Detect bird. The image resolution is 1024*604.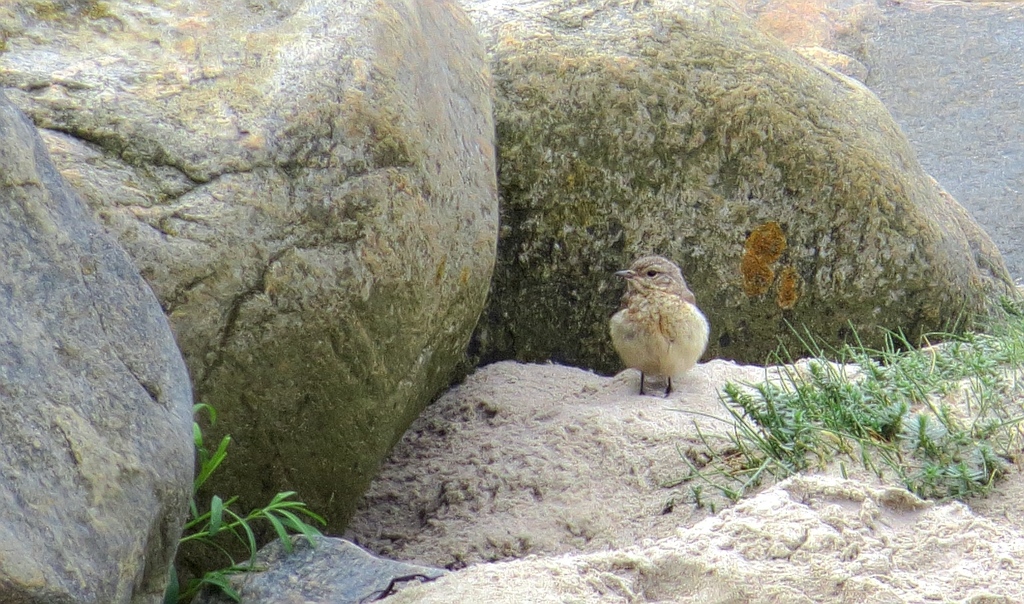
detection(614, 259, 731, 400).
